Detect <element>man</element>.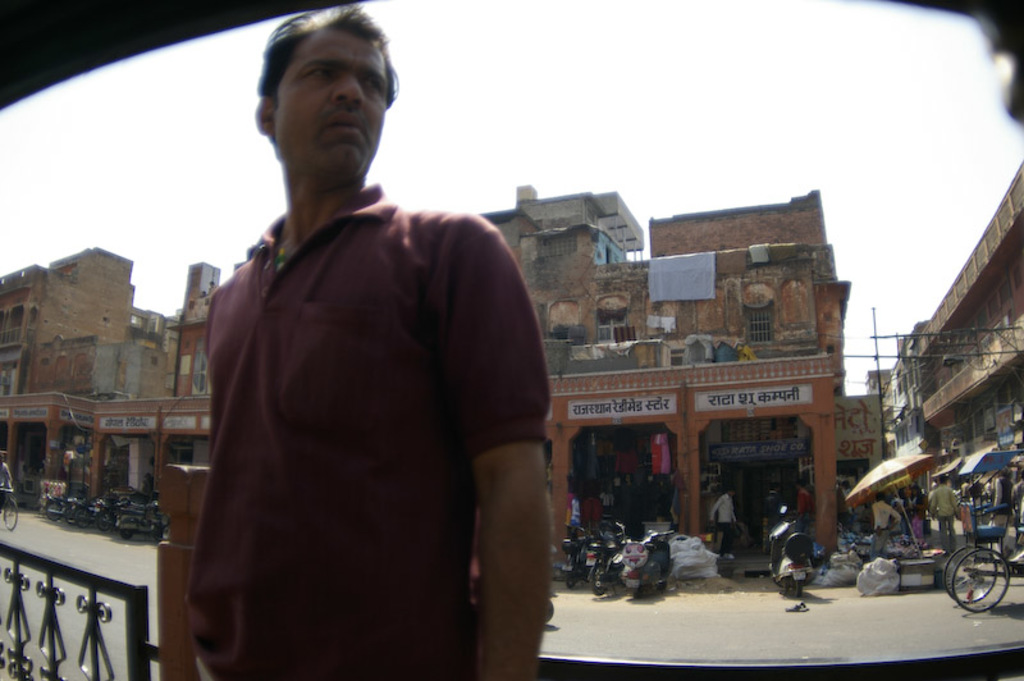
Detected at [left=796, top=477, right=823, bottom=536].
